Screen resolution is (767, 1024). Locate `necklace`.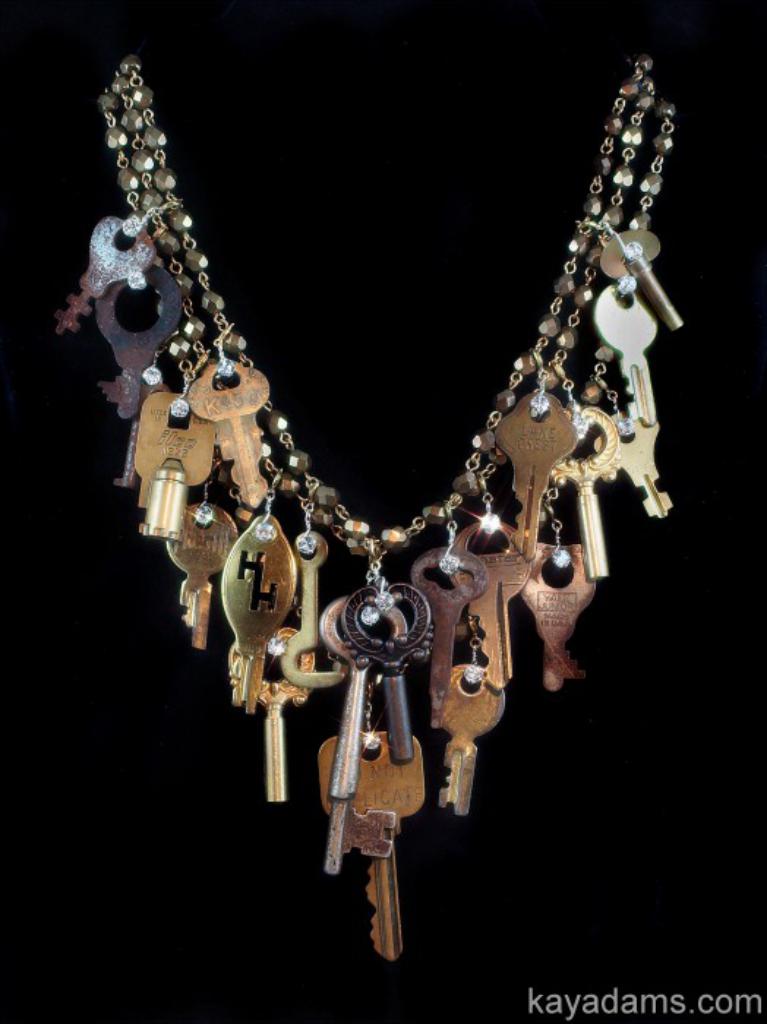
l=63, t=48, r=660, b=958.
